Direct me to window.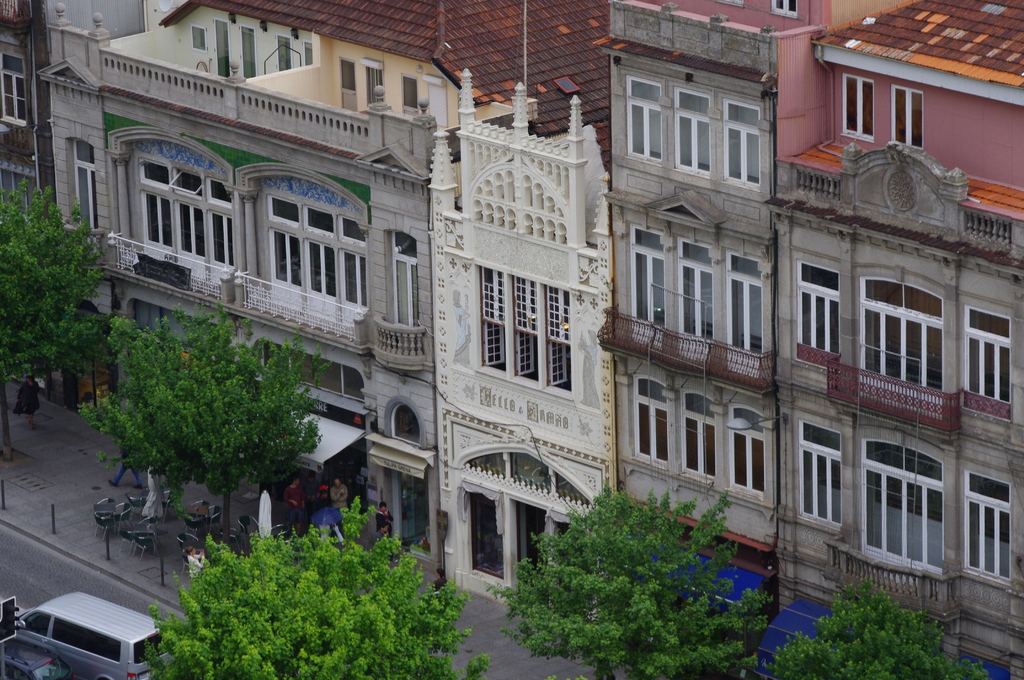
Direction: 961, 308, 1011, 421.
